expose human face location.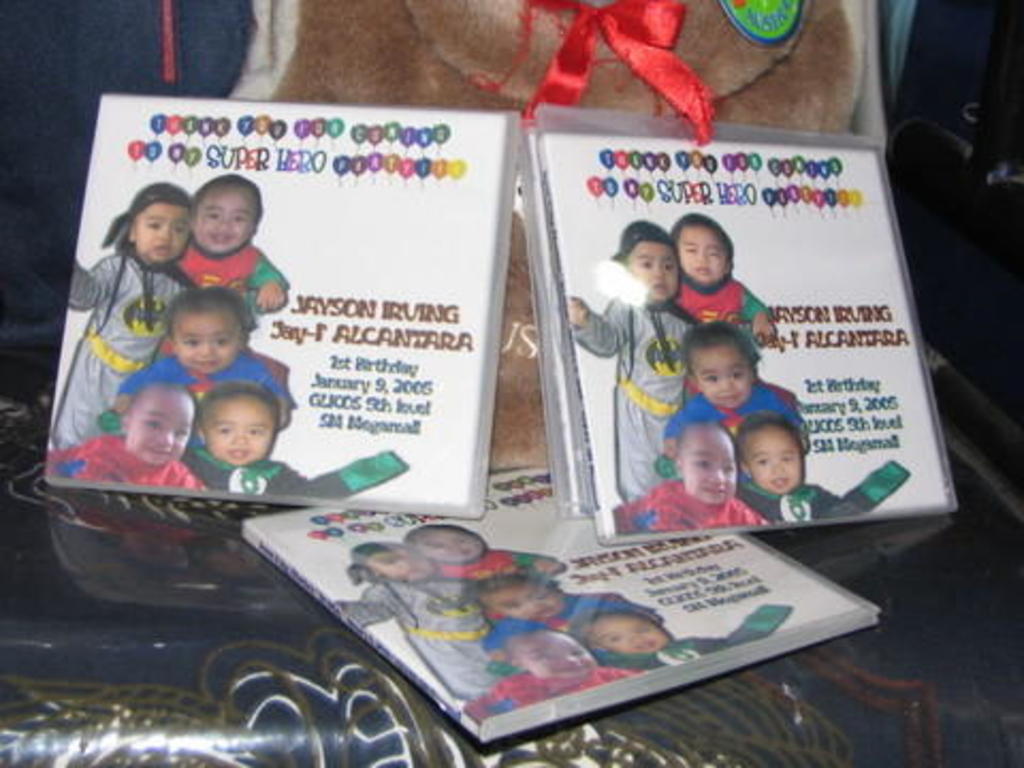
Exposed at <region>484, 582, 570, 621</region>.
